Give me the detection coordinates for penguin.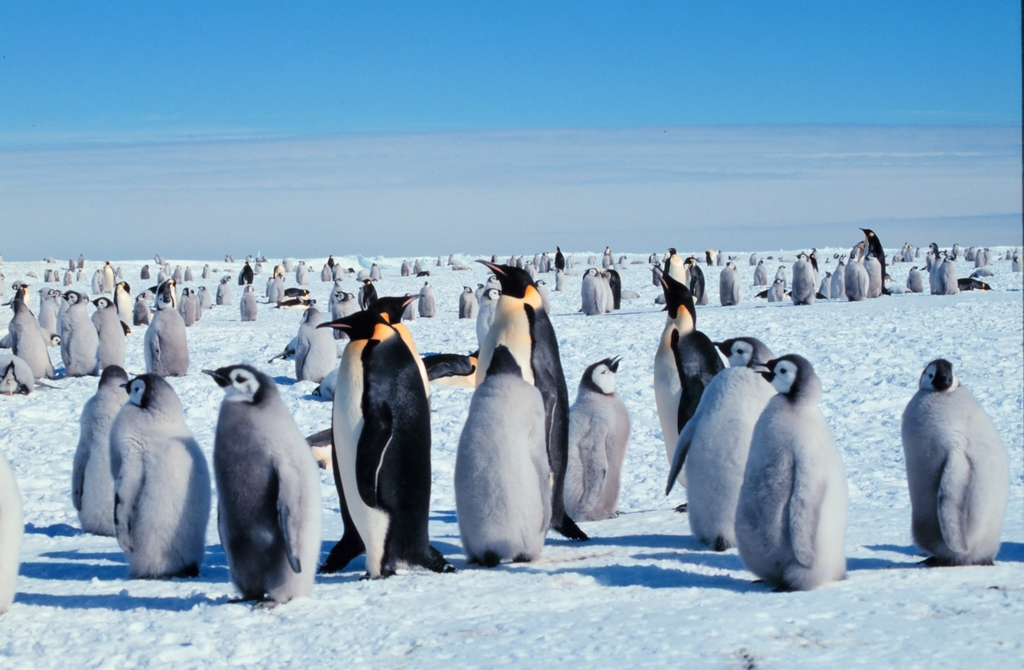
(118,372,211,584).
